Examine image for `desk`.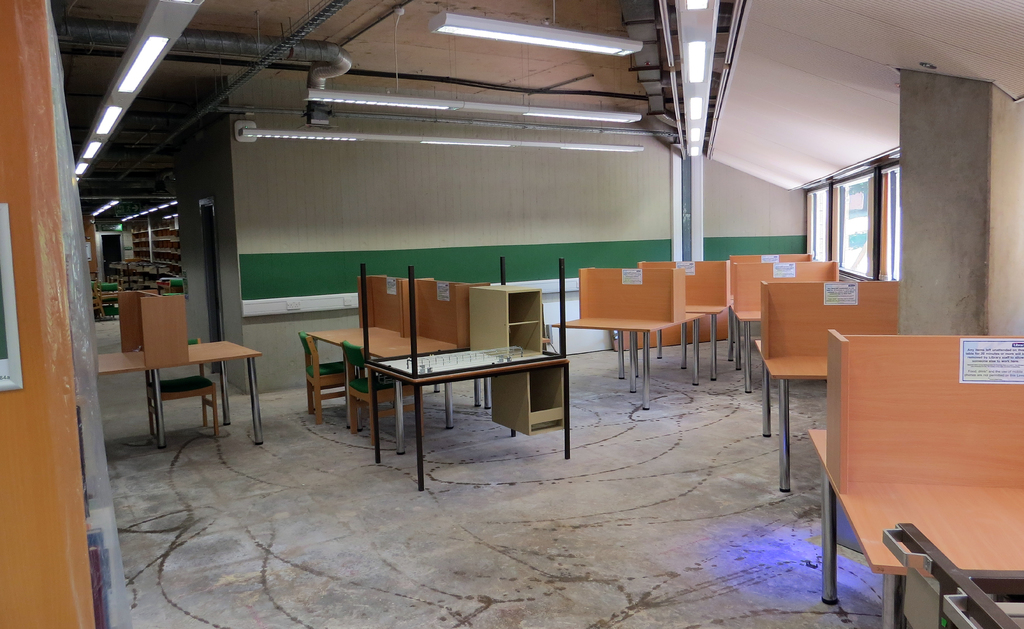
Examination result: crop(787, 319, 1023, 625).
